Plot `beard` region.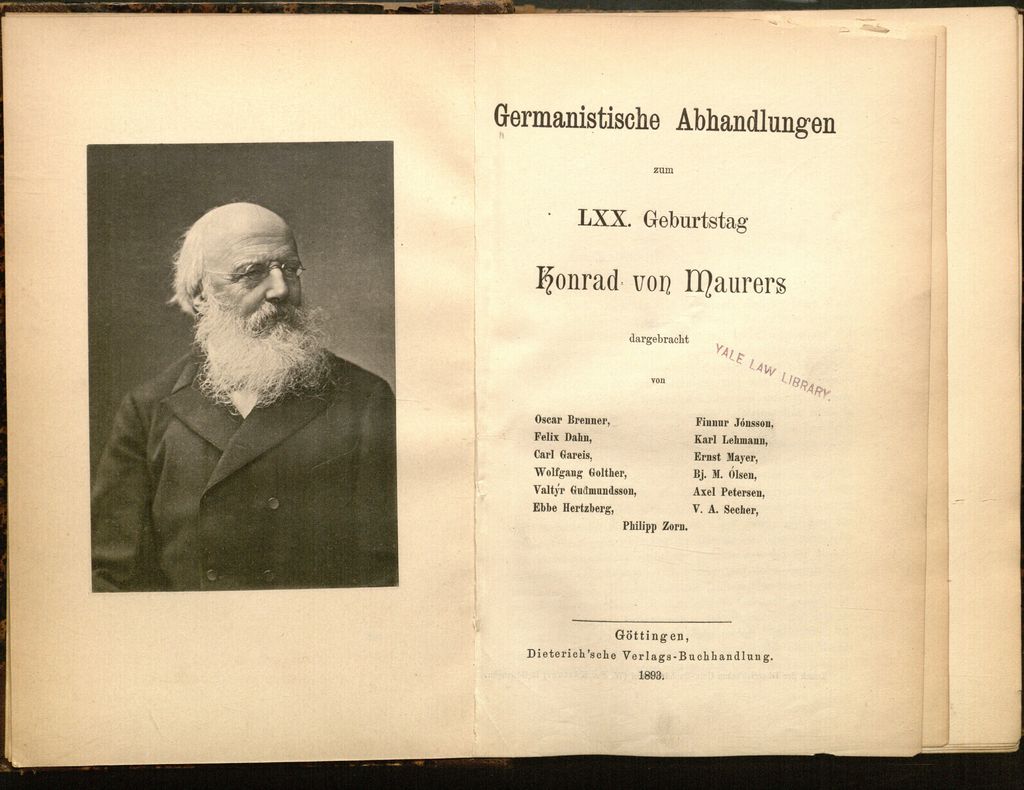
Plotted at bbox=(188, 291, 336, 407).
